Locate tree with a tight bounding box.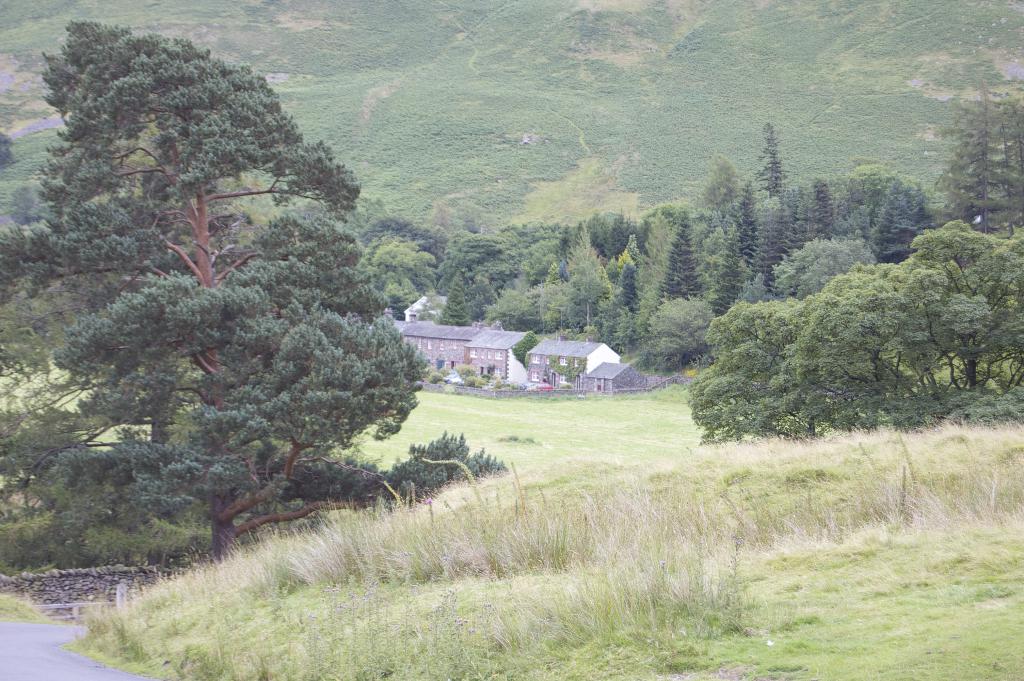
932:75:1019:229.
